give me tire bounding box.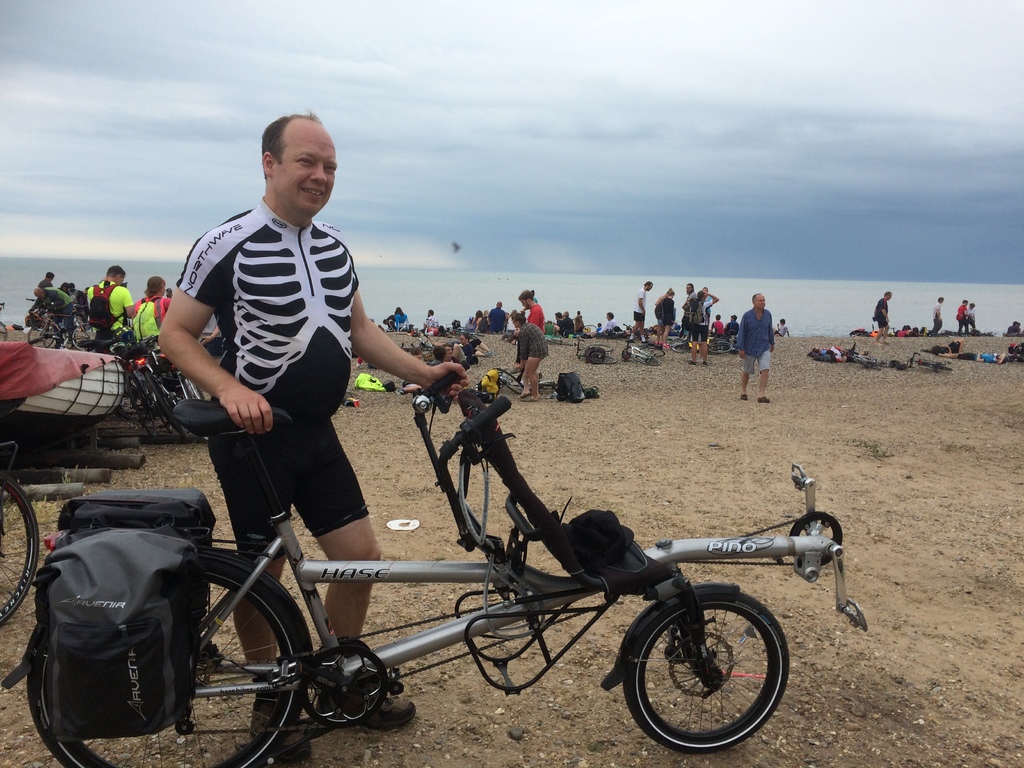
[614,591,794,755].
